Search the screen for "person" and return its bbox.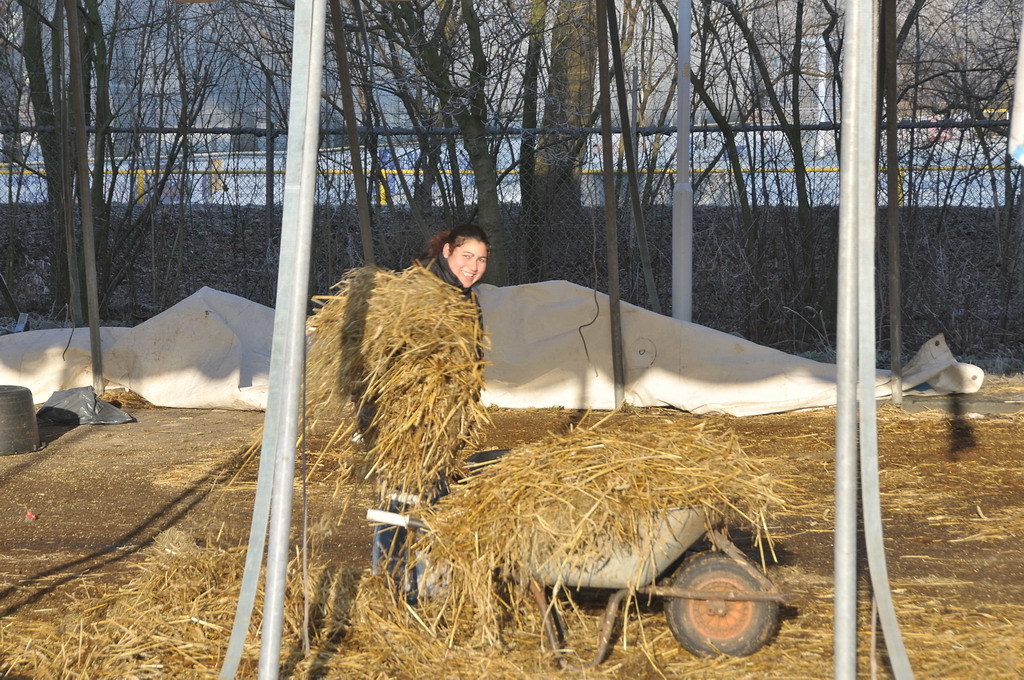
Found: <bbox>367, 226, 492, 619</bbox>.
